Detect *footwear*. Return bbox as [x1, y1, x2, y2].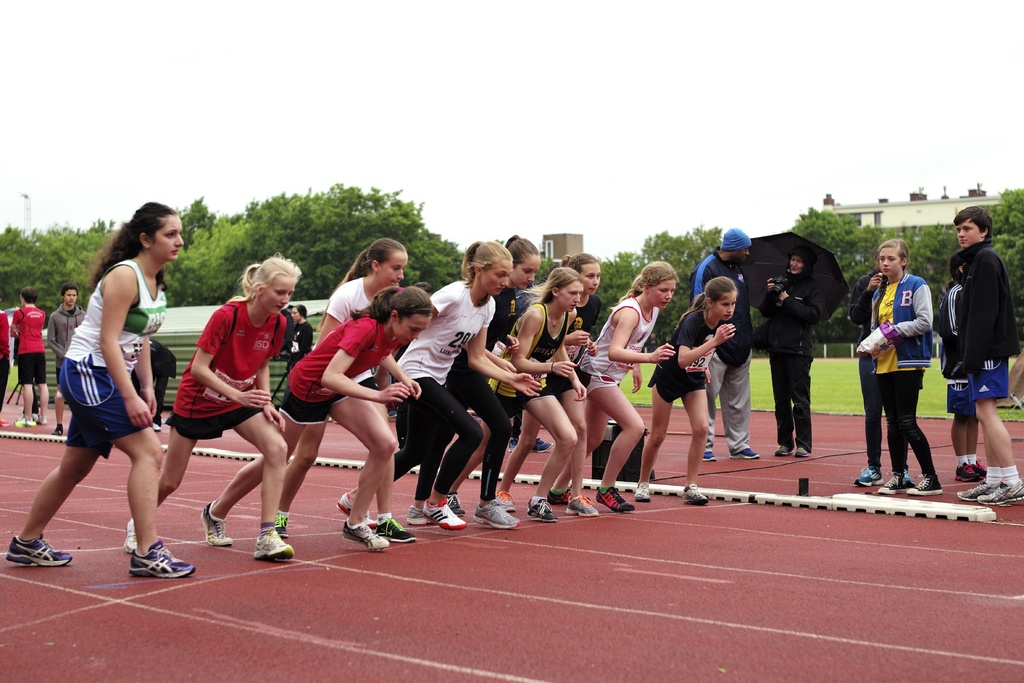
[701, 451, 720, 461].
